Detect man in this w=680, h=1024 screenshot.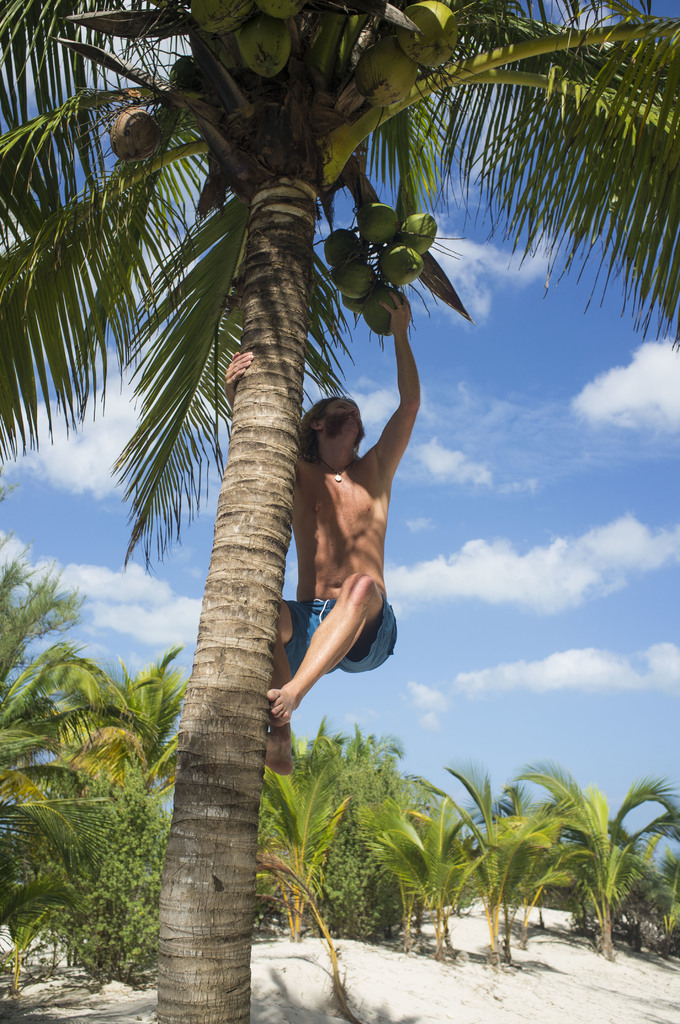
Detection: <region>258, 271, 468, 770</region>.
